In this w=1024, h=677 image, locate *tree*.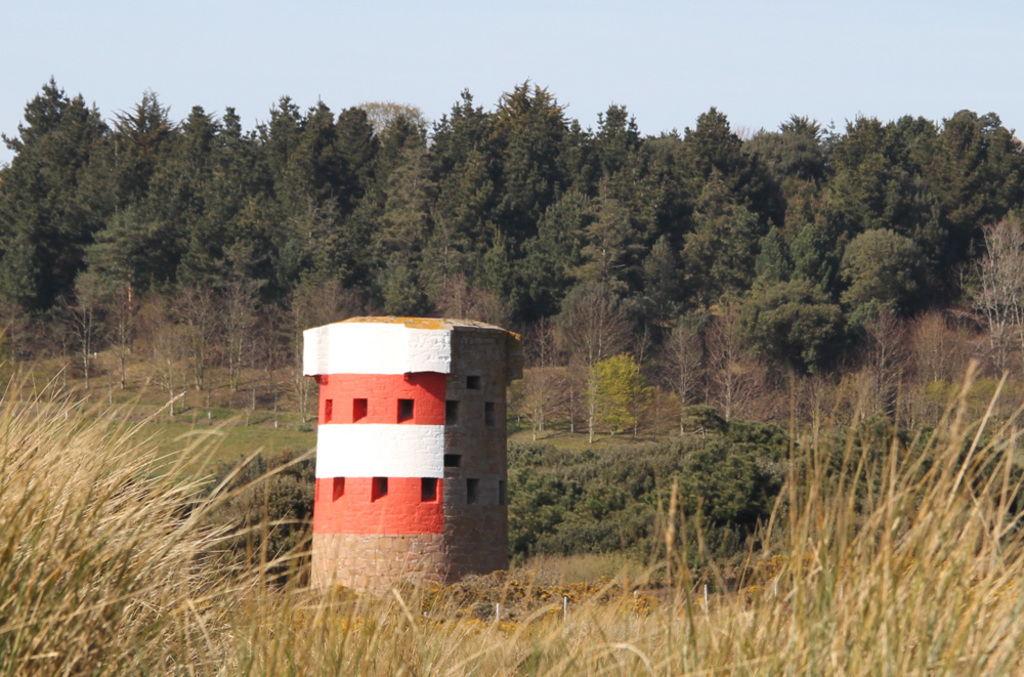
Bounding box: [x1=774, y1=110, x2=818, y2=140].
